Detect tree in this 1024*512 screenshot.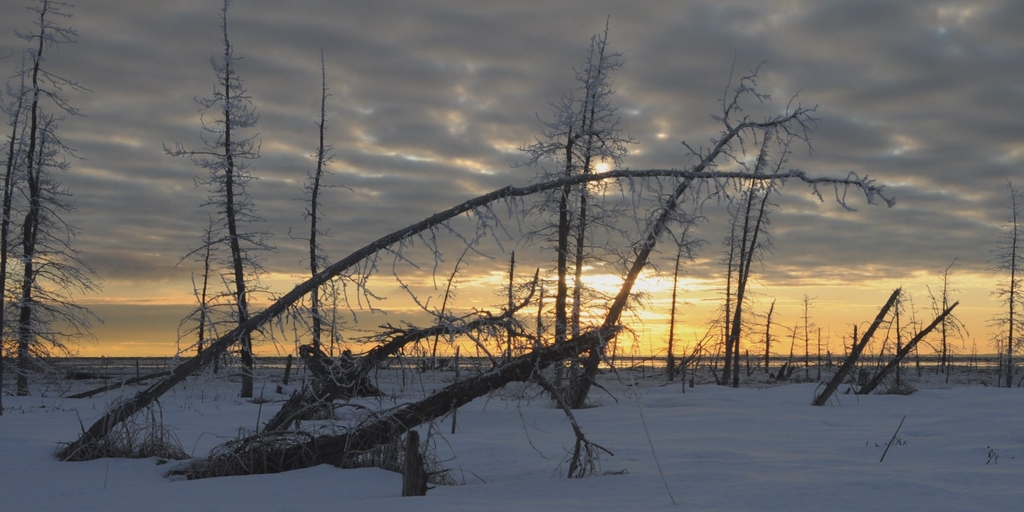
Detection: <box>178,215,240,372</box>.
